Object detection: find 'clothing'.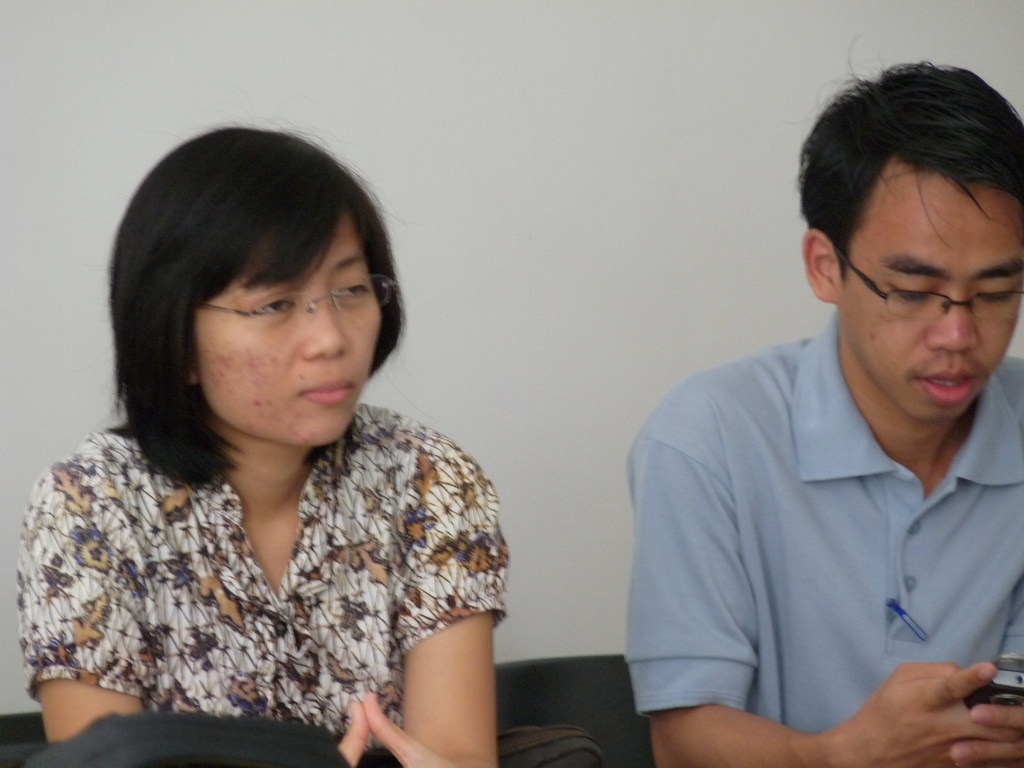
l=626, t=306, r=1023, b=766.
